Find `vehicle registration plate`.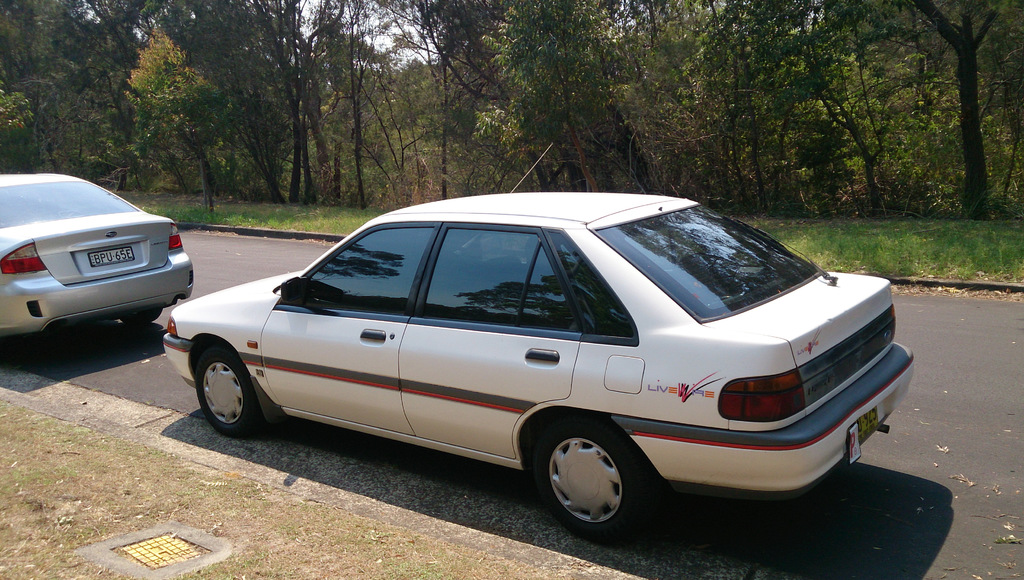
89 245 135 266.
